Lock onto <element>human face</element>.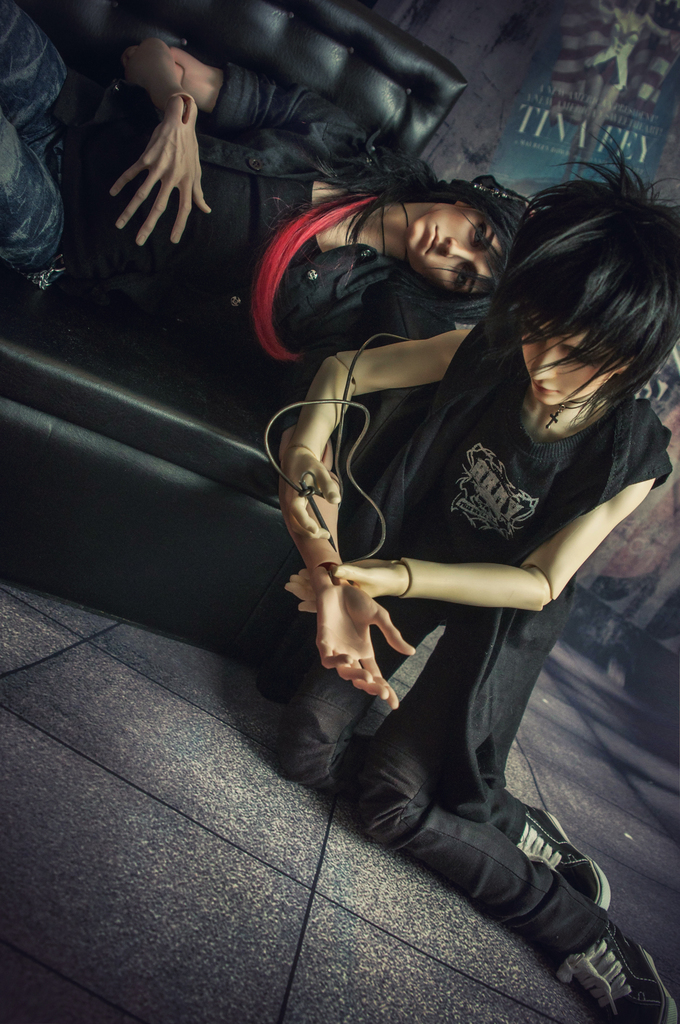
Locked: 395,209,507,288.
